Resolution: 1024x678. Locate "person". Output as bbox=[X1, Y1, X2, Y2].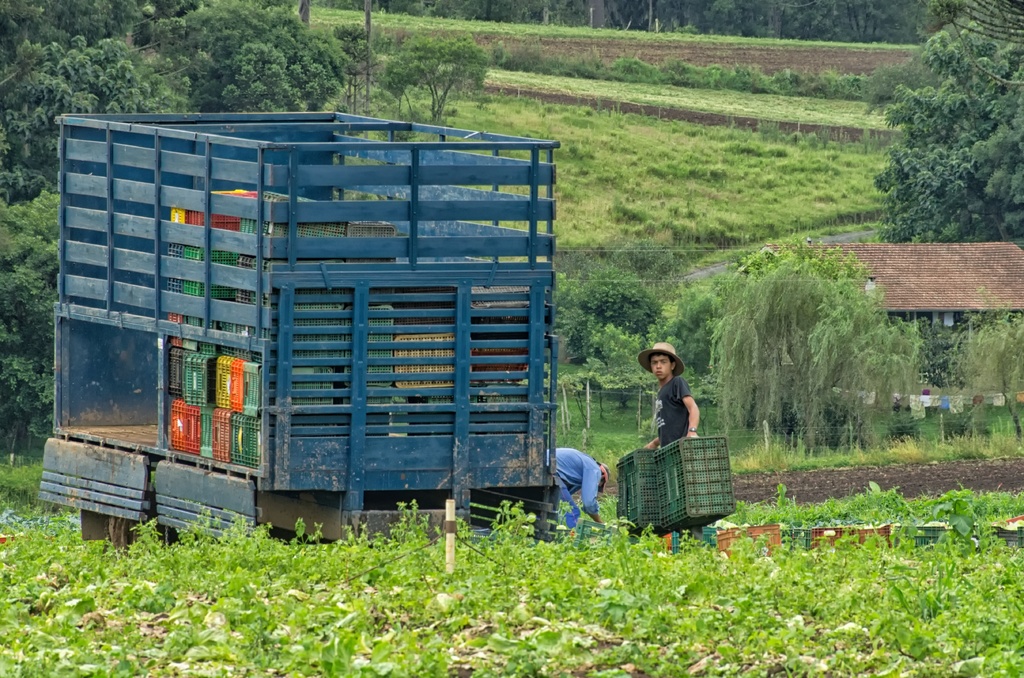
bbox=[544, 444, 612, 528].
